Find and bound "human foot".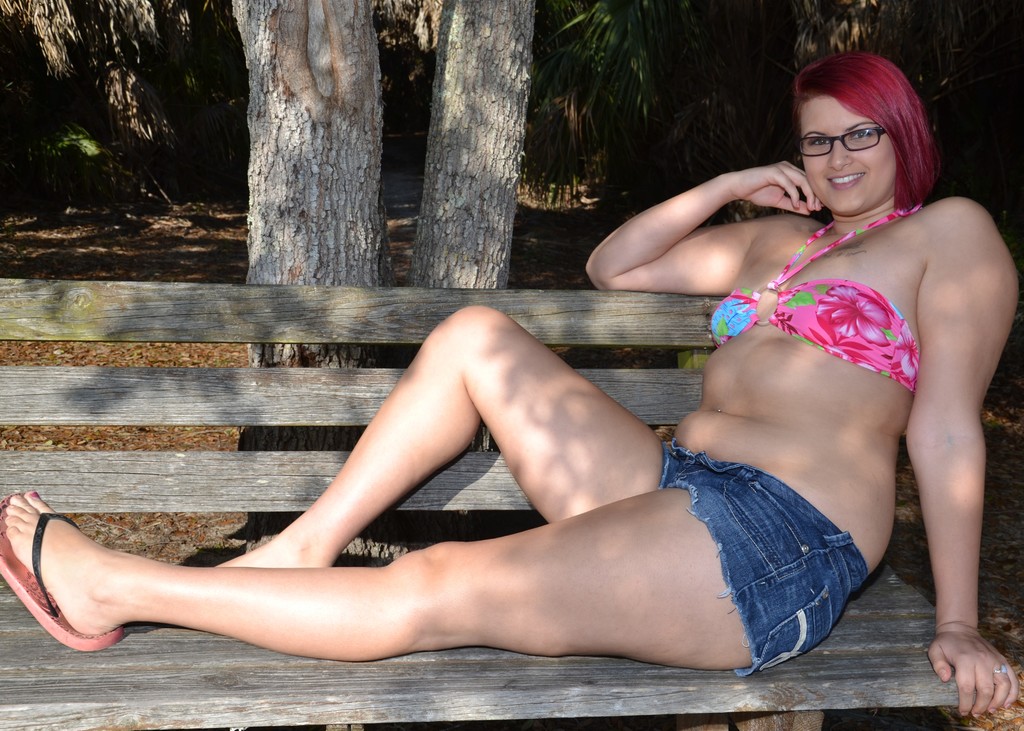
Bound: detection(214, 524, 342, 568).
